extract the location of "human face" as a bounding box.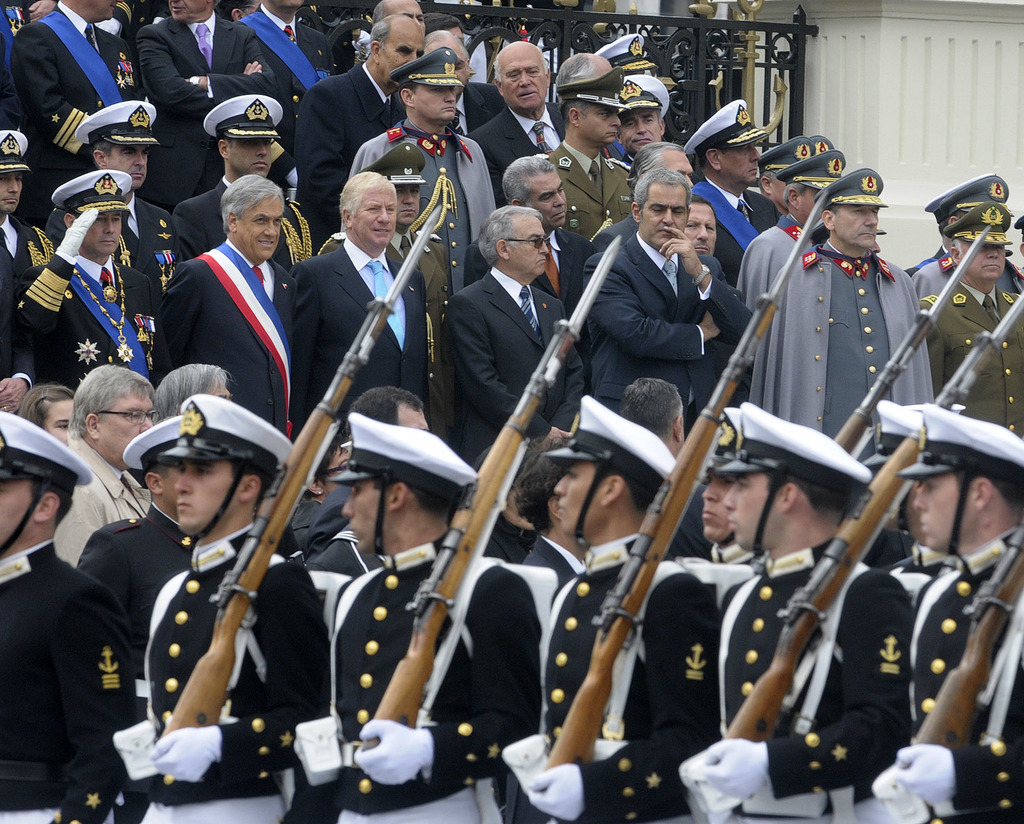
box(723, 144, 760, 184).
